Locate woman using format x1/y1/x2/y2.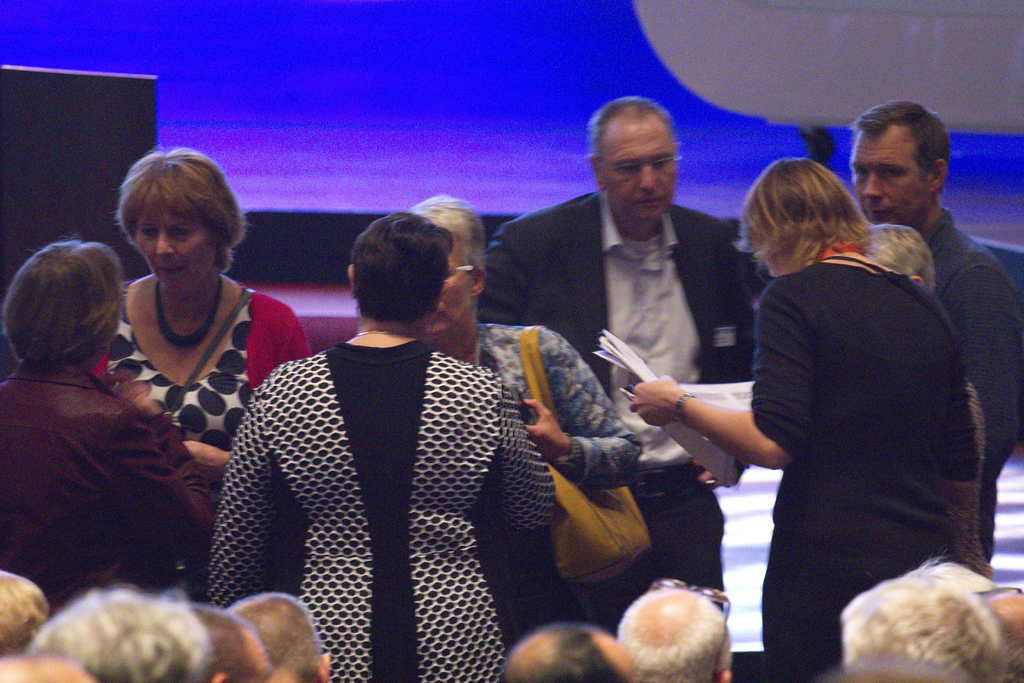
77/149/291/513.
